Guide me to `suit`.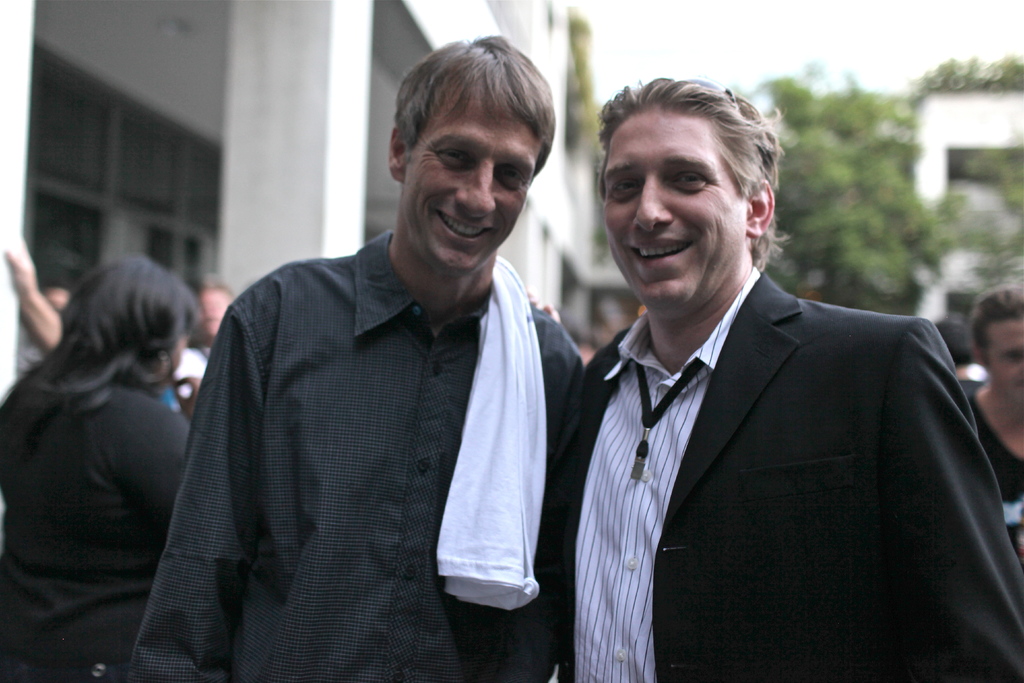
Guidance: {"left": 559, "top": 268, "right": 1023, "bottom": 682}.
